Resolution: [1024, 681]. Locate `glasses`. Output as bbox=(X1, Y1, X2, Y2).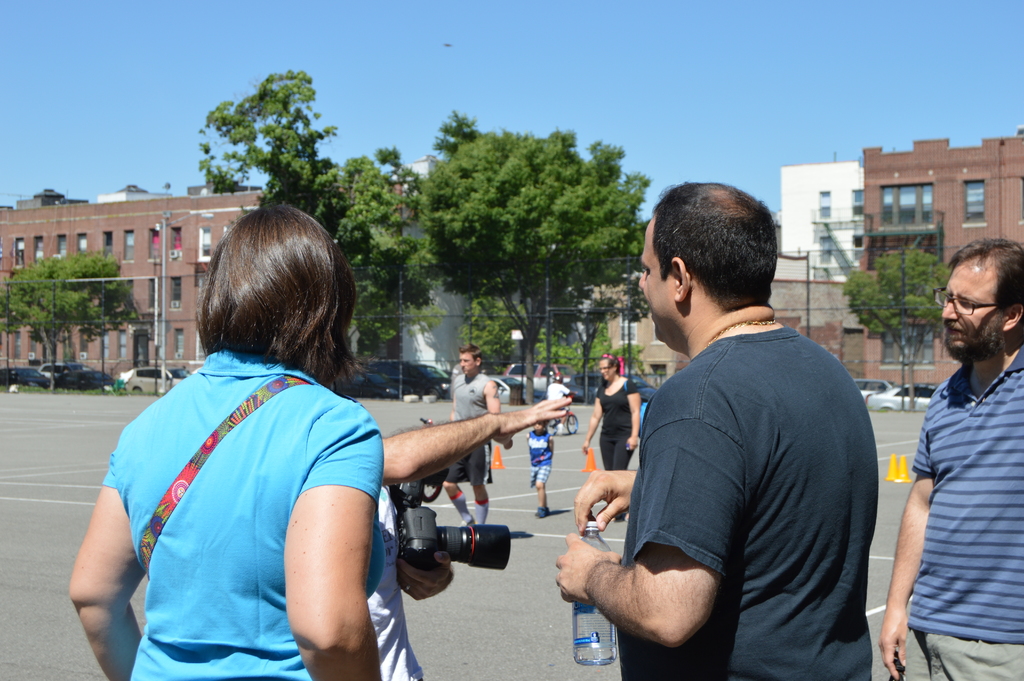
bbox=(935, 288, 1003, 314).
